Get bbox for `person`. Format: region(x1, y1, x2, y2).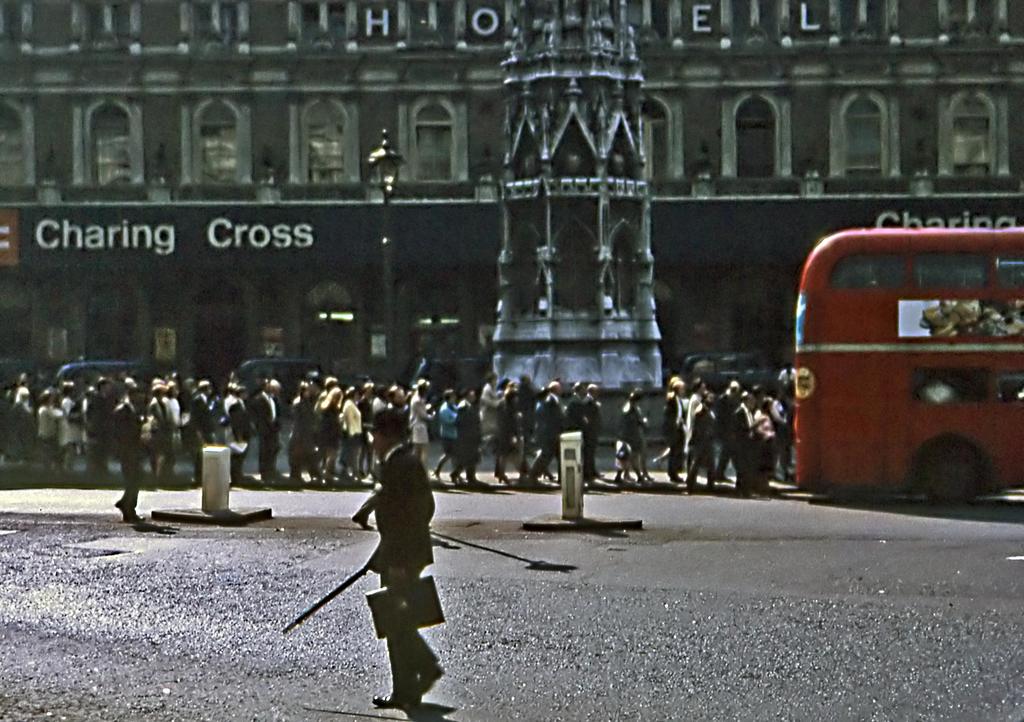
region(251, 376, 287, 481).
